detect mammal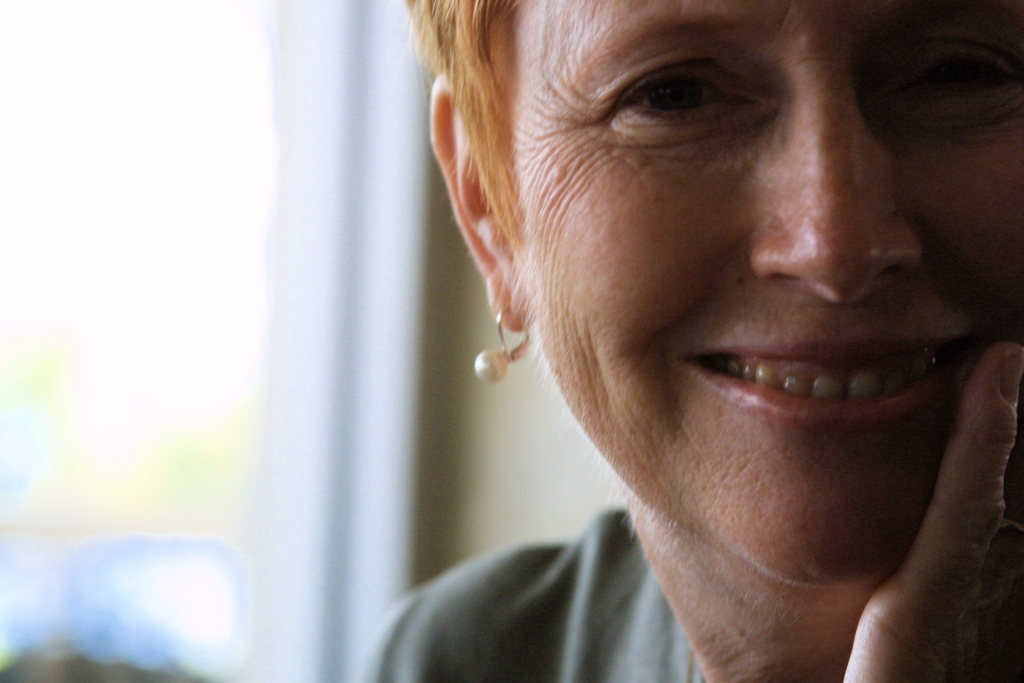
[330, 0, 1023, 682]
